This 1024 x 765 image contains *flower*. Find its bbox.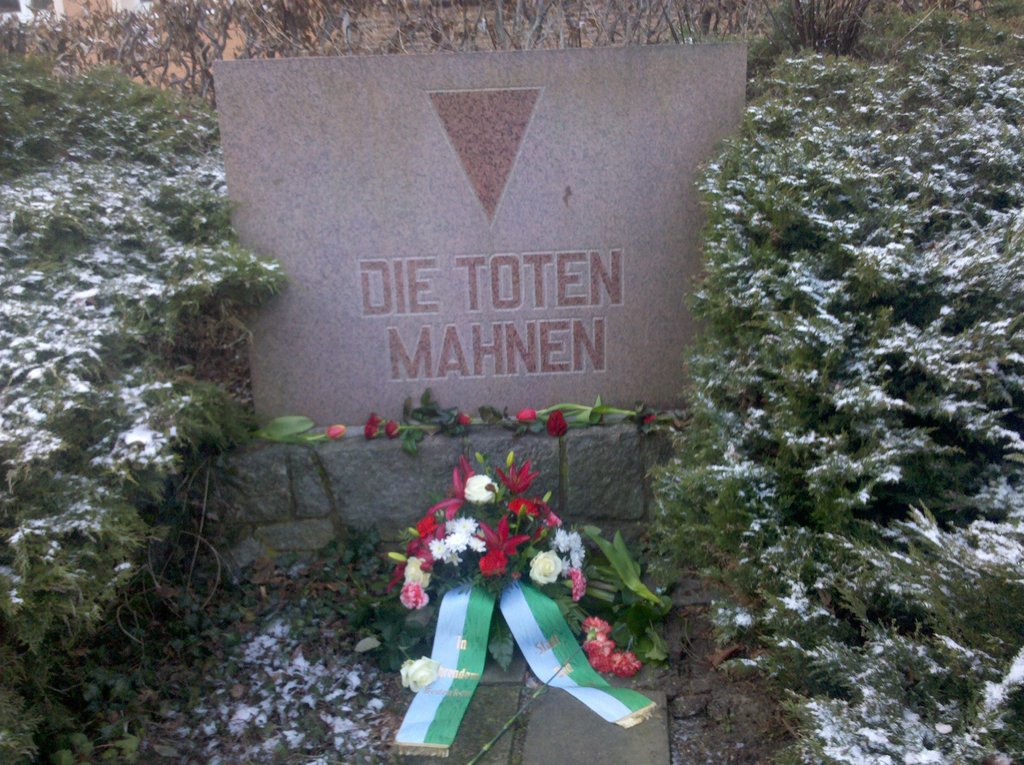
[452,414,472,428].
